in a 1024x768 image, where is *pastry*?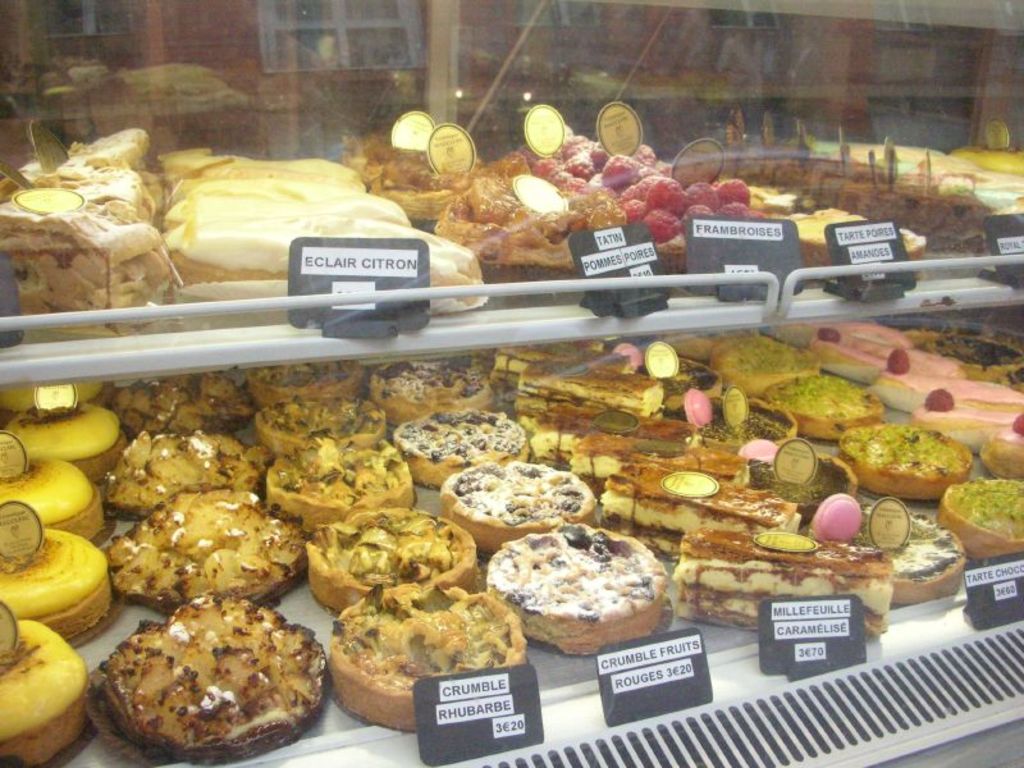
bbox=(374, 349, 495, 413).
